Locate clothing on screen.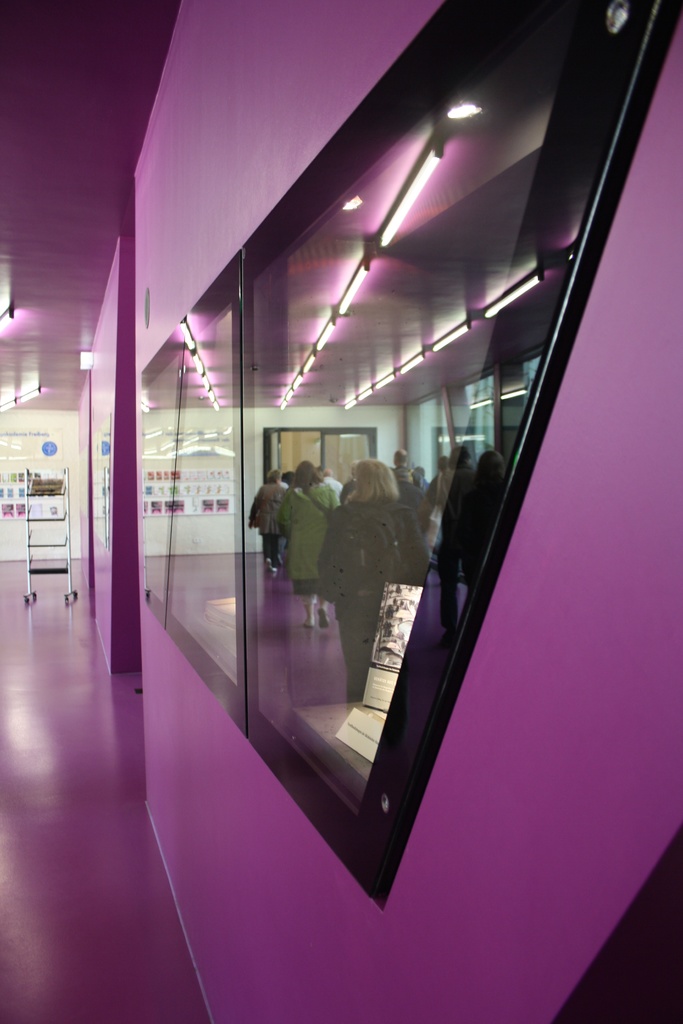
On screen at region(281, 480, 340, 600).
